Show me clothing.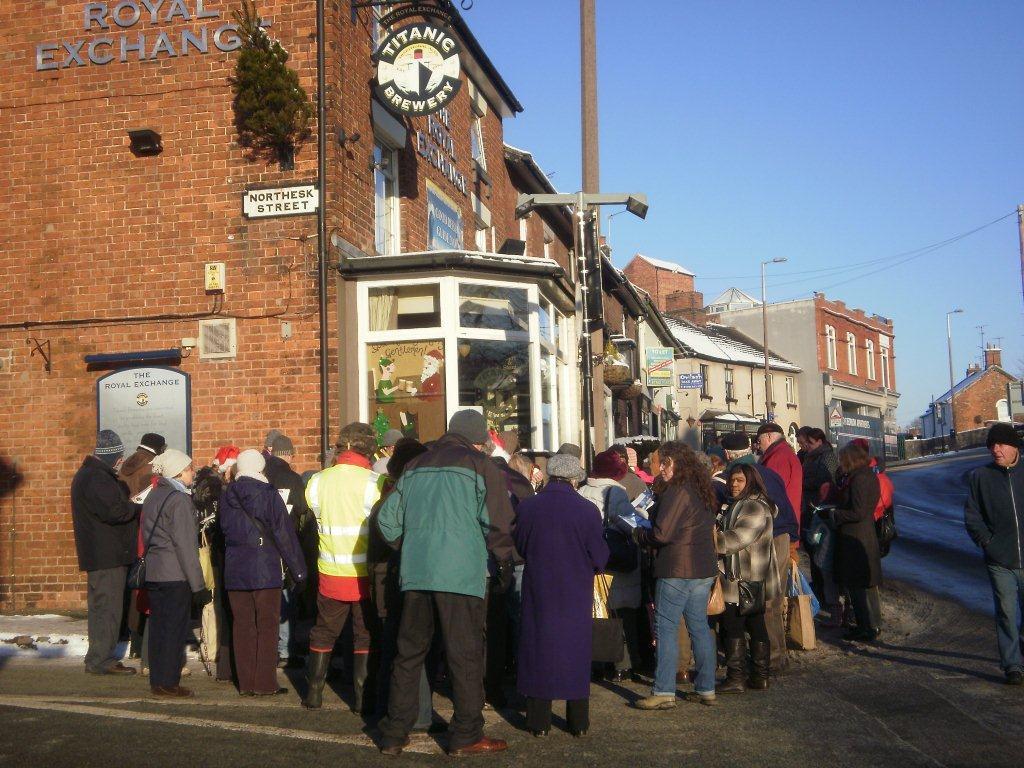
clothing is here: x1=201 y1=477 x2=224 y2=657.
